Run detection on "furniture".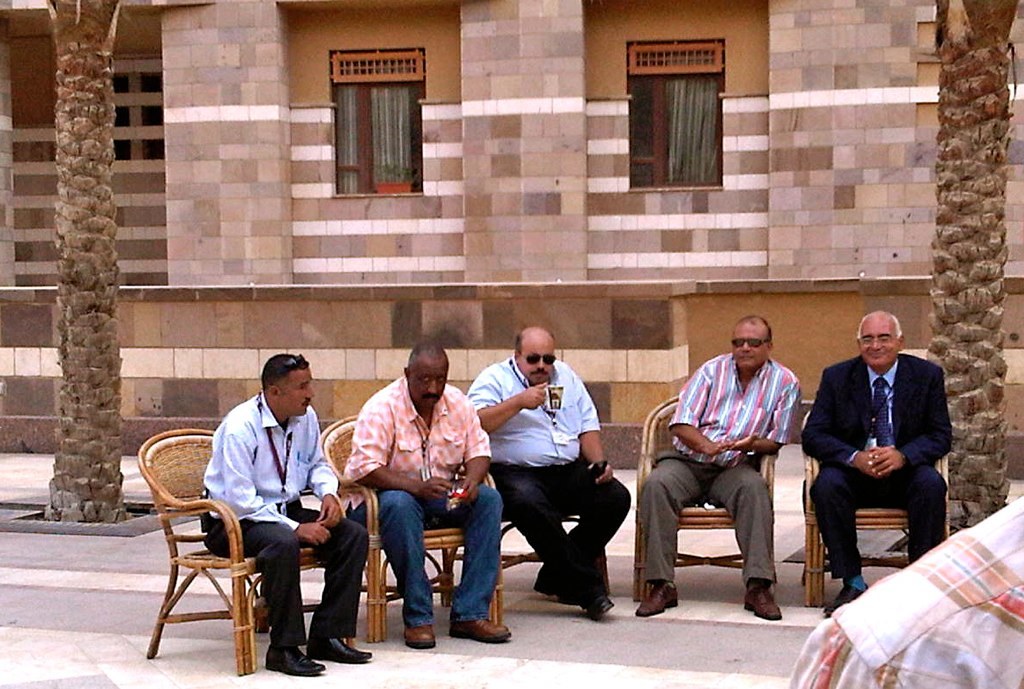
Result: BBox(635, 391, 779, 601).
